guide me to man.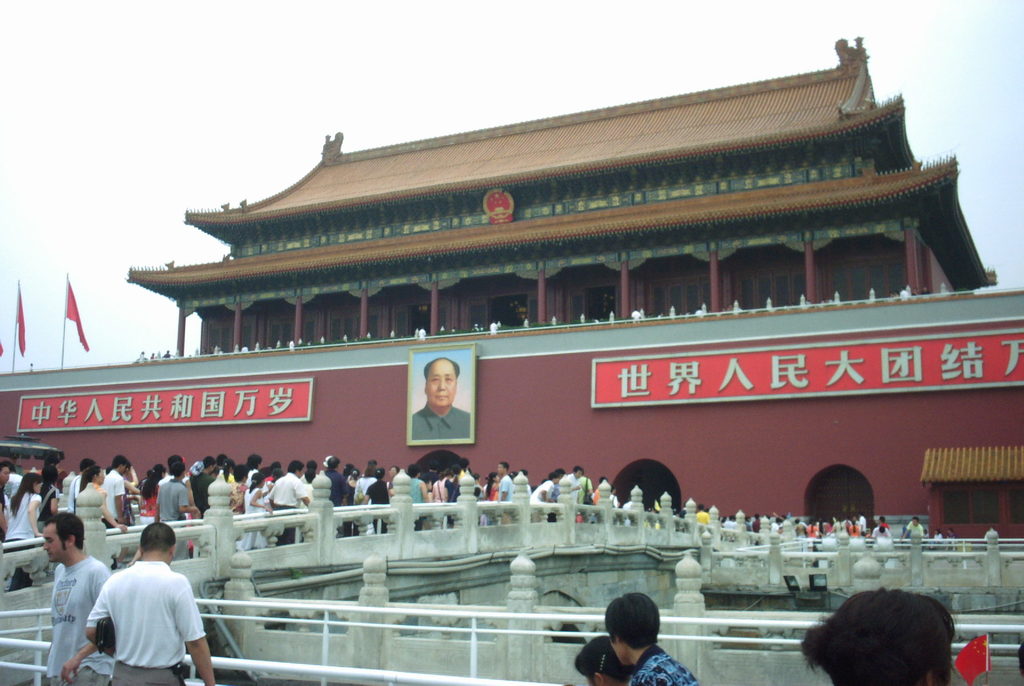
Guidance: x1=276, y1=458, x2=312, y2=509.
